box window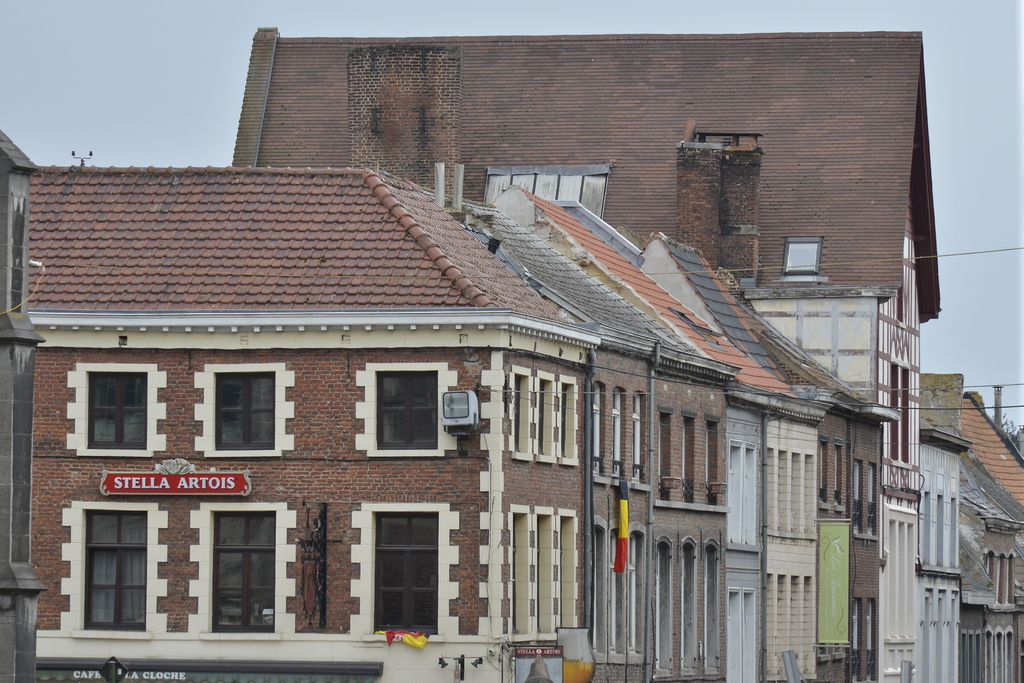
591, 384, 610, 473
